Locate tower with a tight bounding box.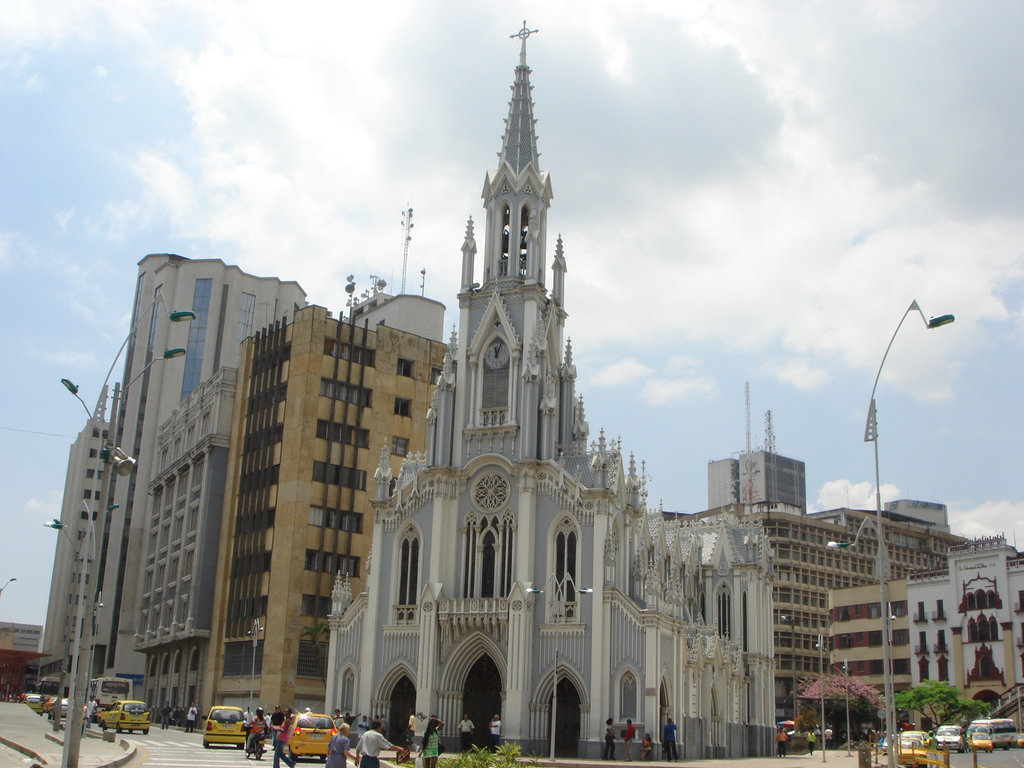
(394, 0, 609, 654).
